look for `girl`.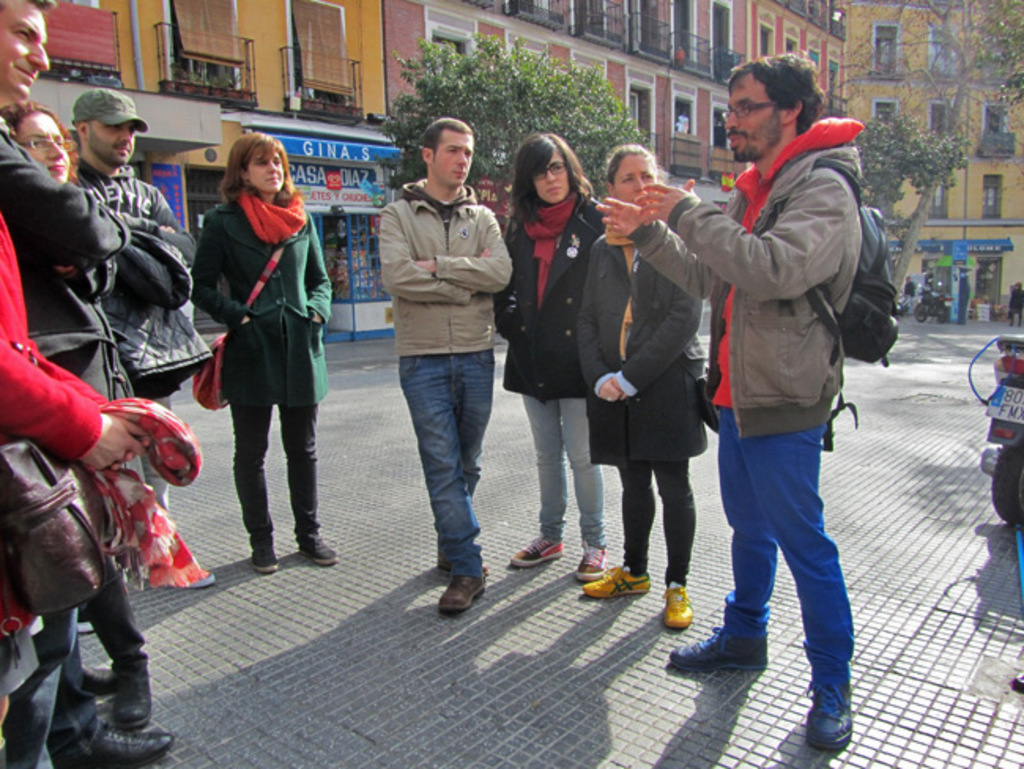
Found: (487, 132, 607, 581).
